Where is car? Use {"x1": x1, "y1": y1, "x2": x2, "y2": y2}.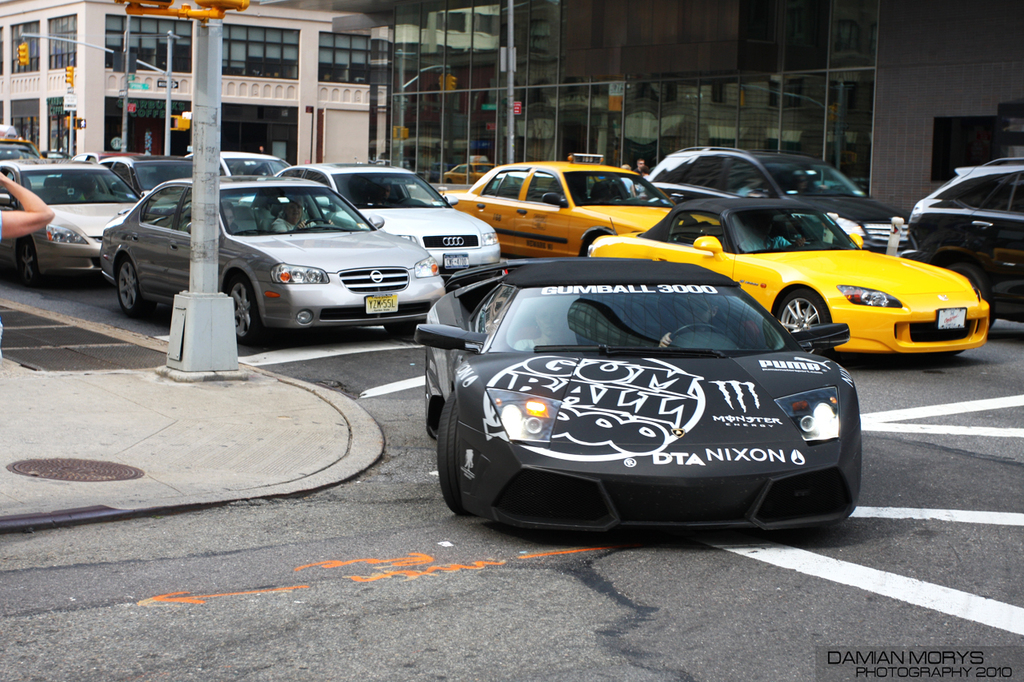
{"x1": 411, "y1": 250, "x2": 866, "y2": 539}.
